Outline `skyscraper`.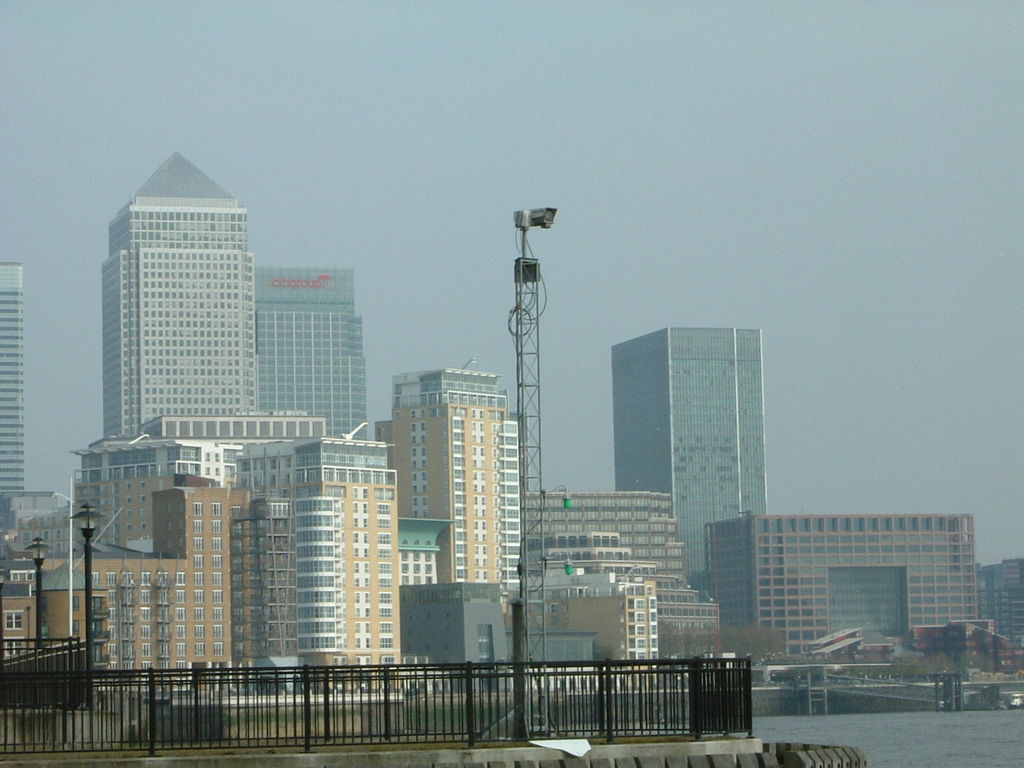
Outline: detection(610, 326, 774, 601).
